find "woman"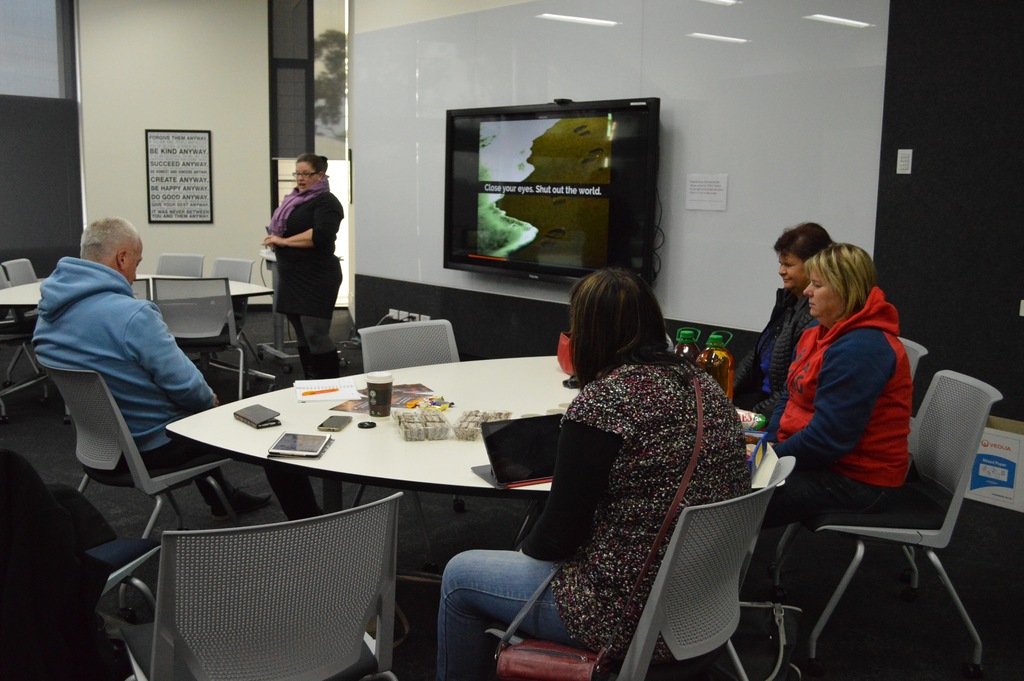
439:266:747:680
